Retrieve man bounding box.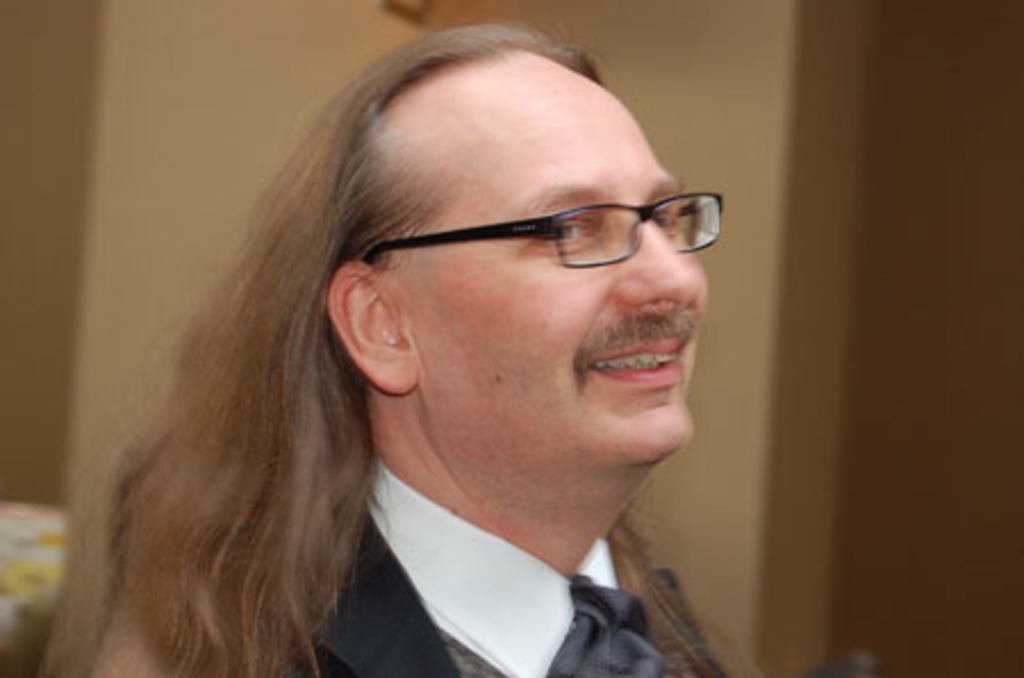
Bounding box: [left=39, top=27, right=762, bottom=676].
